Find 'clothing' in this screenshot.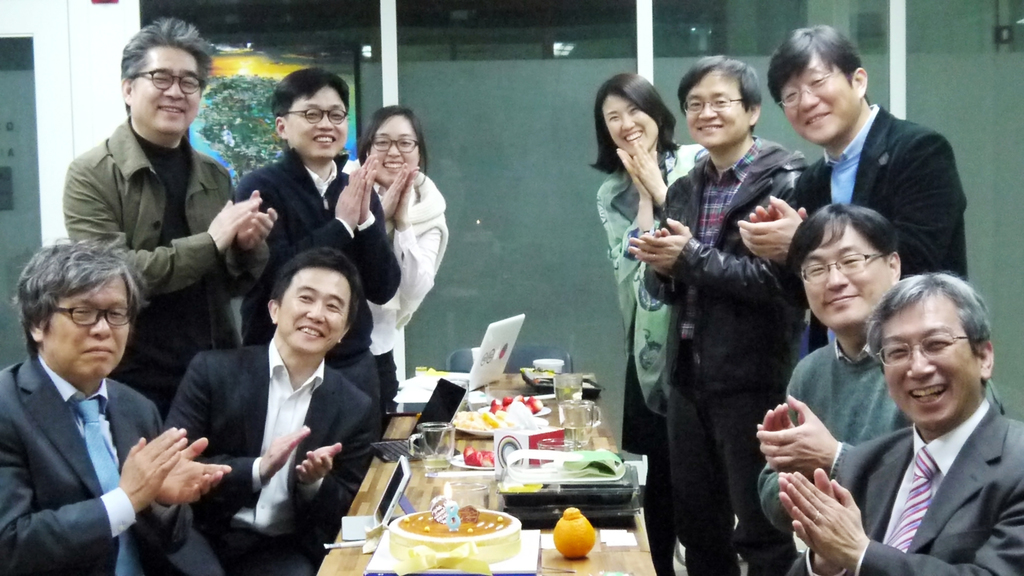
The bounding box for 'clothing' is region(767, 95, 974, 317).
